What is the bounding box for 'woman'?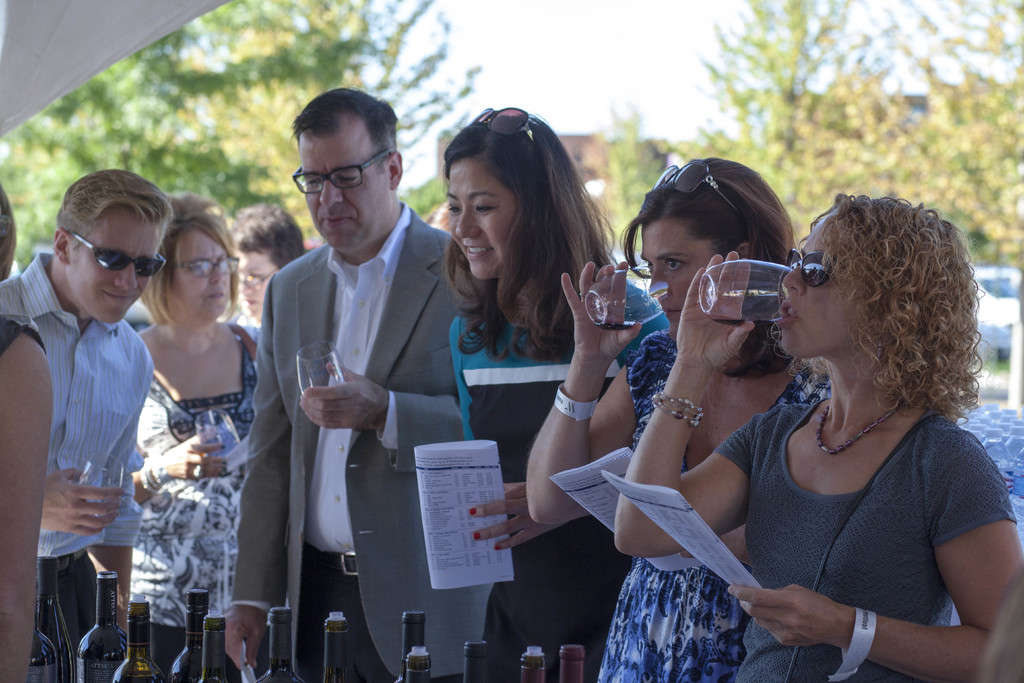
(240,199,301,354).
